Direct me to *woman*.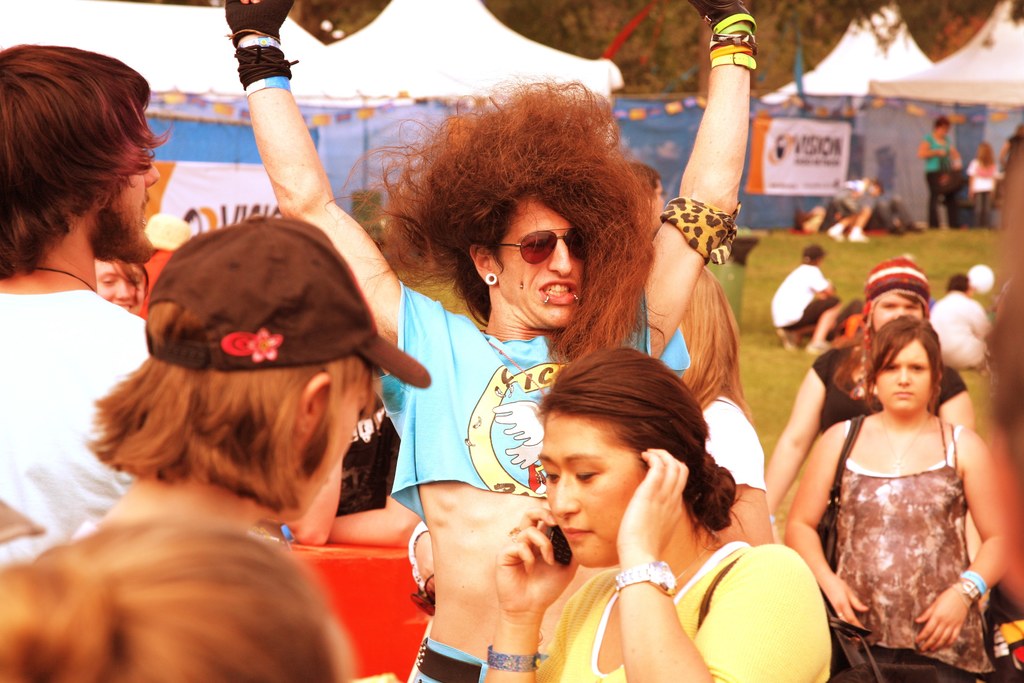
Direction: (x1=905, y1=110, x2=977, y2=239).
